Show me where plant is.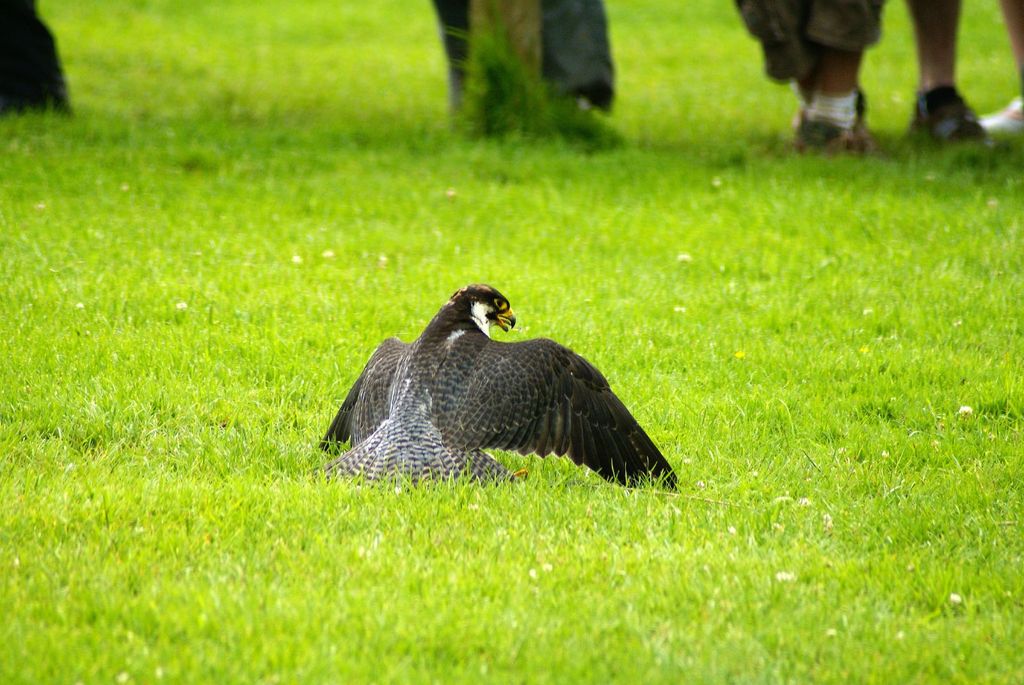
plant is at <region>444, 10, 632, 147</region>.
